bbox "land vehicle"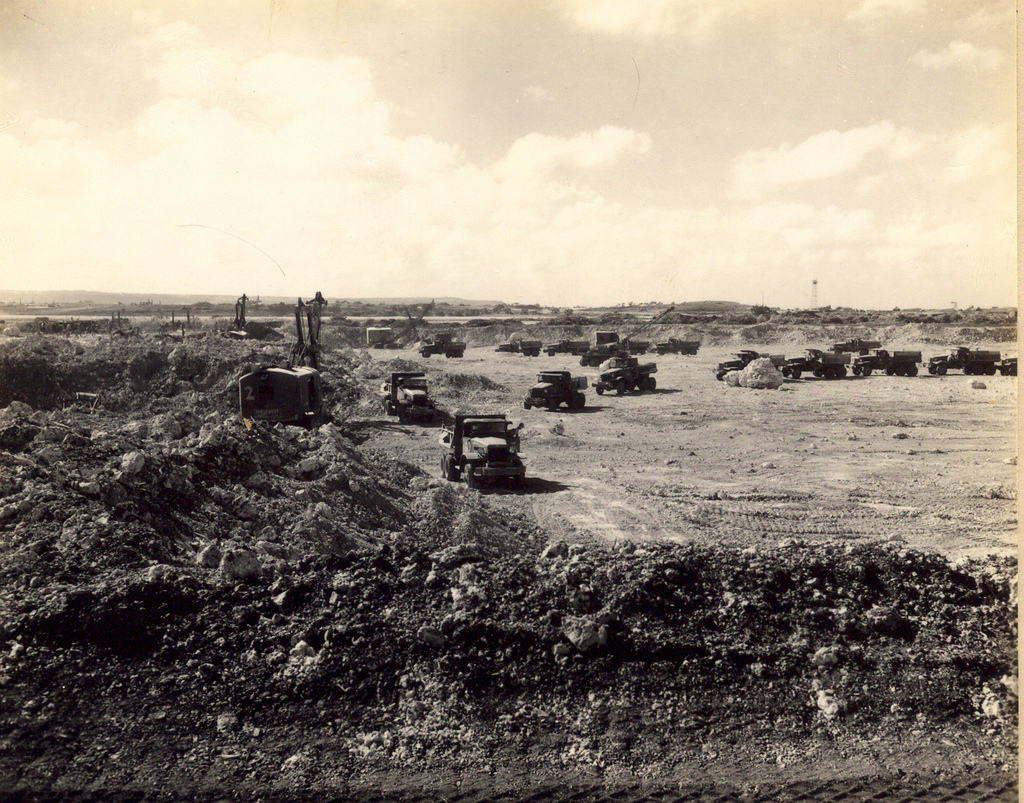
select_region(860, 353, 919, 372)
